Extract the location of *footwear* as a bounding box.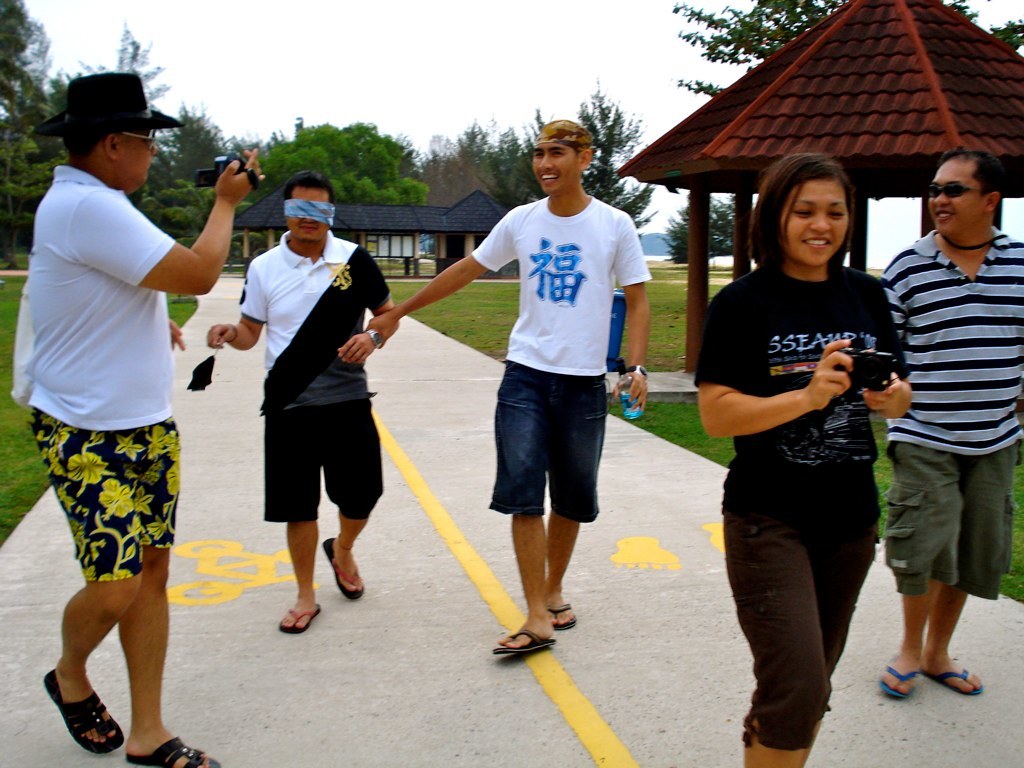
[left=880, top=664, right=918, bottom=701].
